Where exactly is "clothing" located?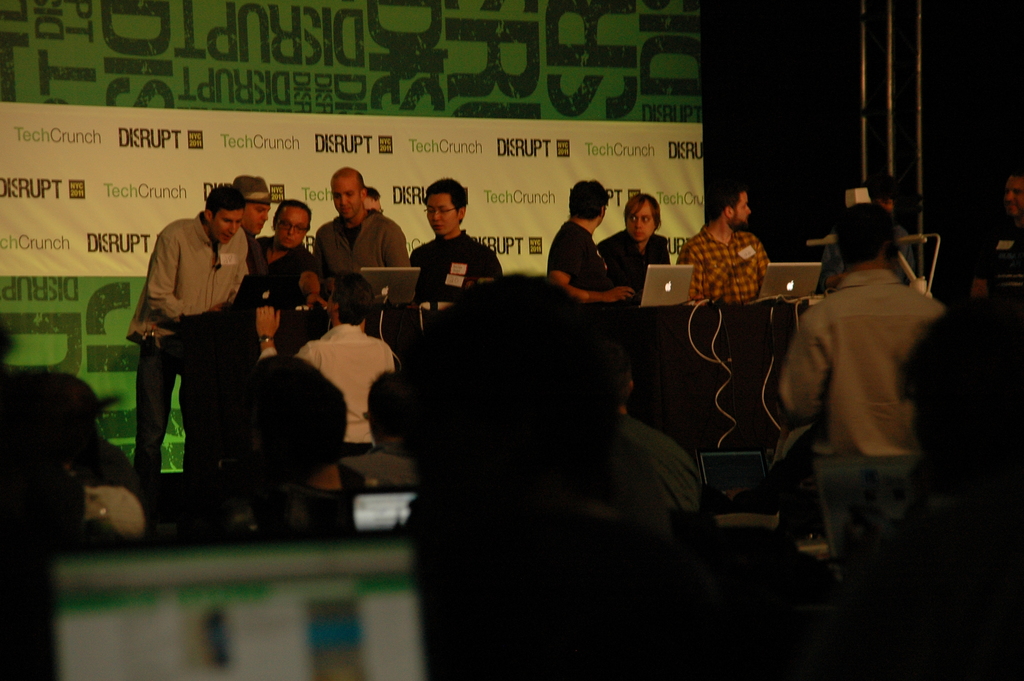
Its bounding box is (781,270,947,457).
